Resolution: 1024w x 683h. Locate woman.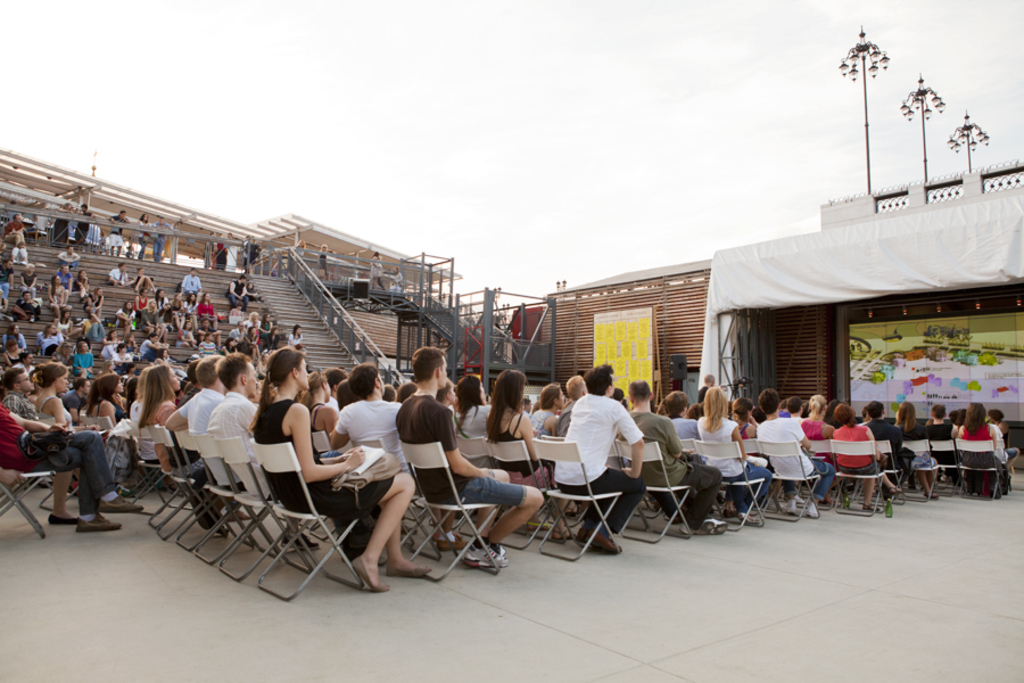
[x1=177, y1=319, x2=196, y2=347].
